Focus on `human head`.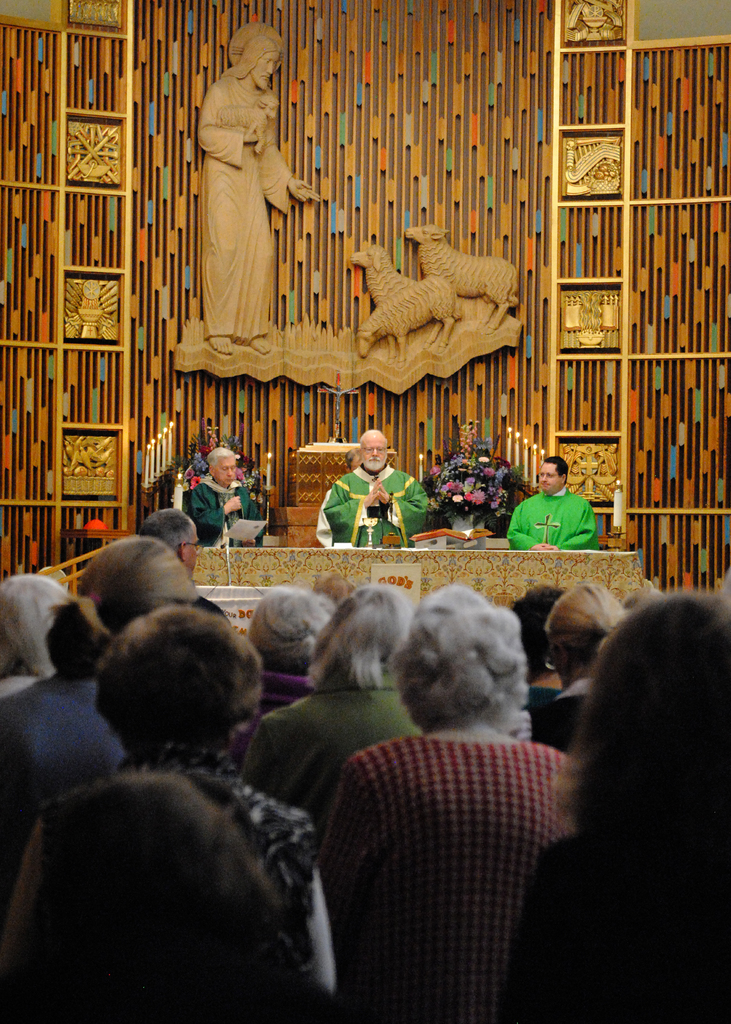
Focused at 95/605/260/750.
